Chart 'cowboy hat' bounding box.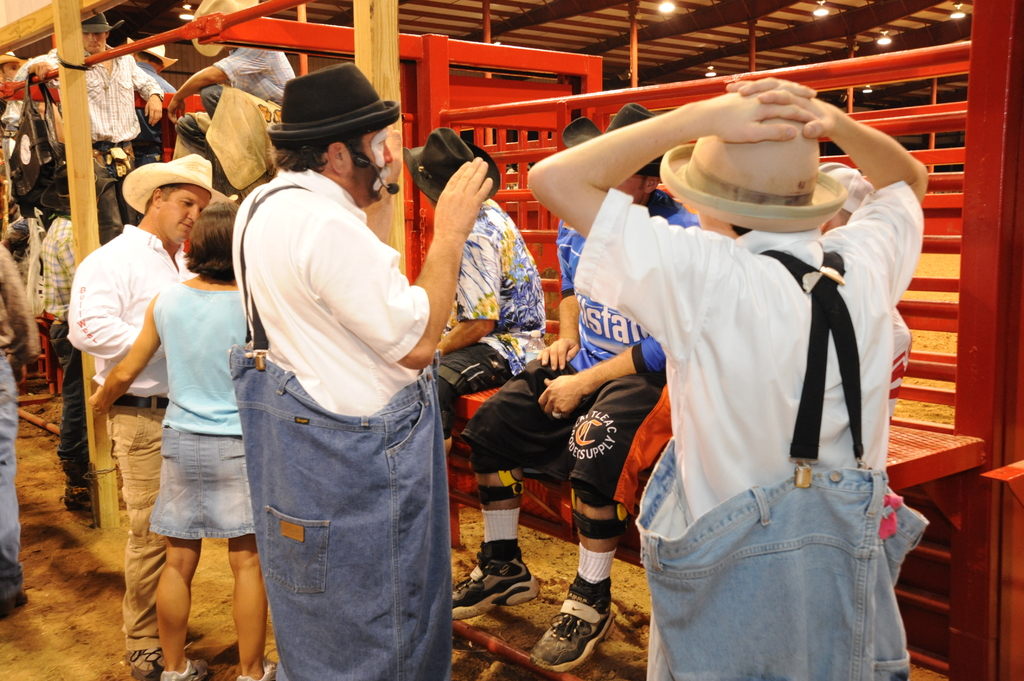
Charted: bbox=(36, 163, 118, 209).
